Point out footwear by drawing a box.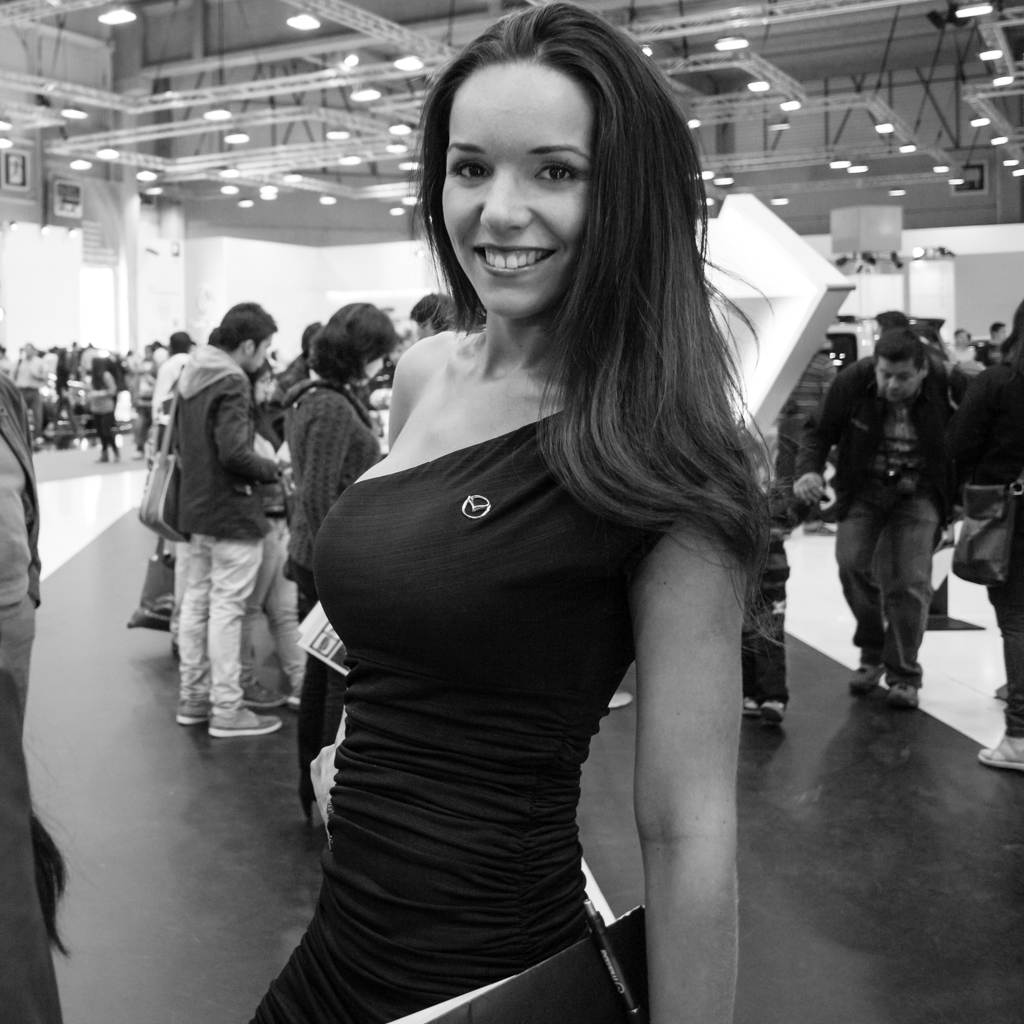
x1=178 y1=699 x2=215 y2=726.
